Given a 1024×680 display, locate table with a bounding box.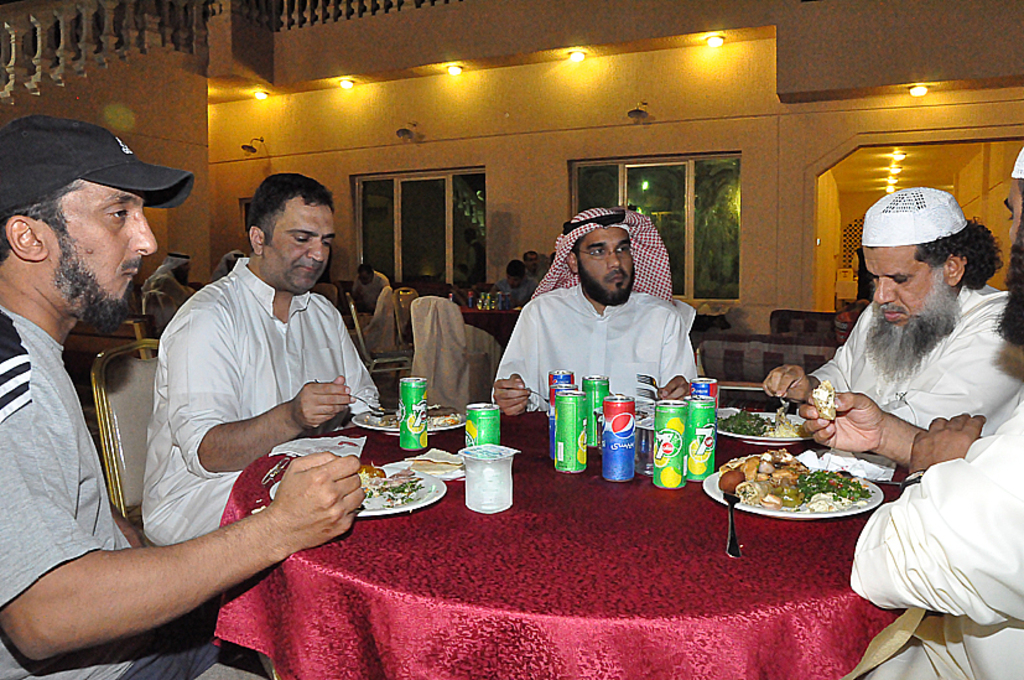
Located: rect(154, 419, 941, 679).
